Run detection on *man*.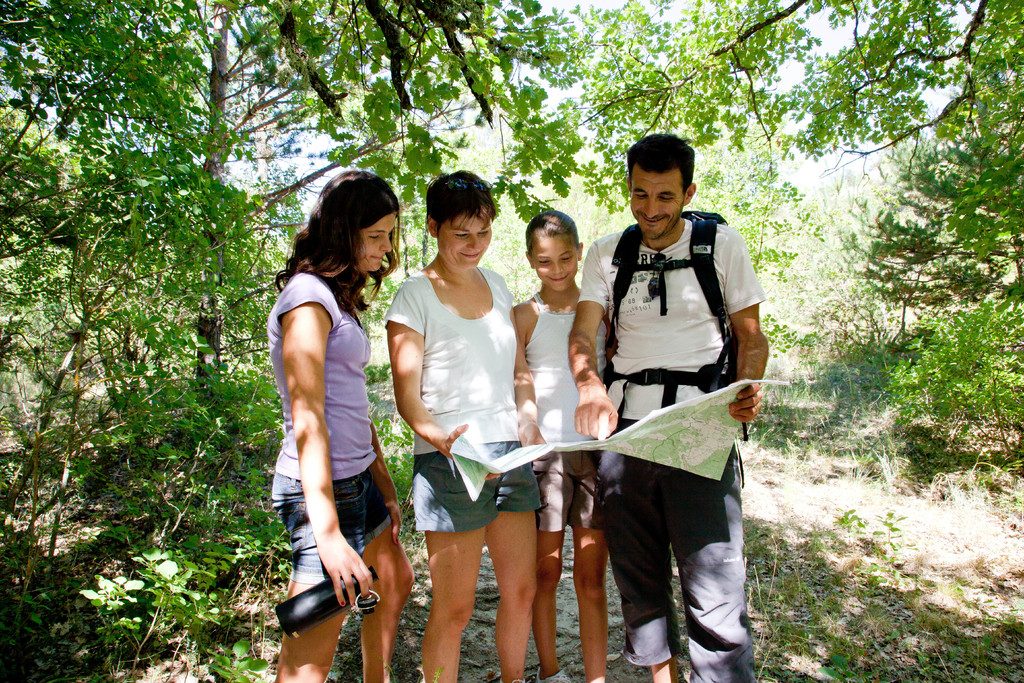
Result: {"left": 571, "top": 144, "right": 776, "bottom": 664}.
